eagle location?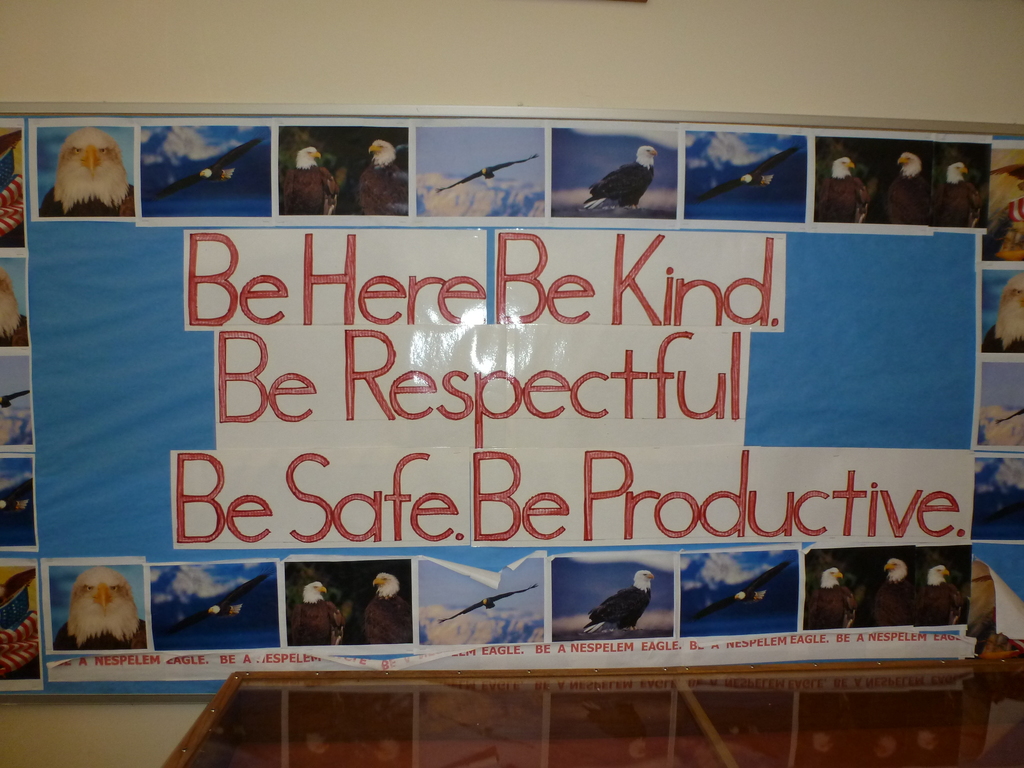
576 569 655 633
